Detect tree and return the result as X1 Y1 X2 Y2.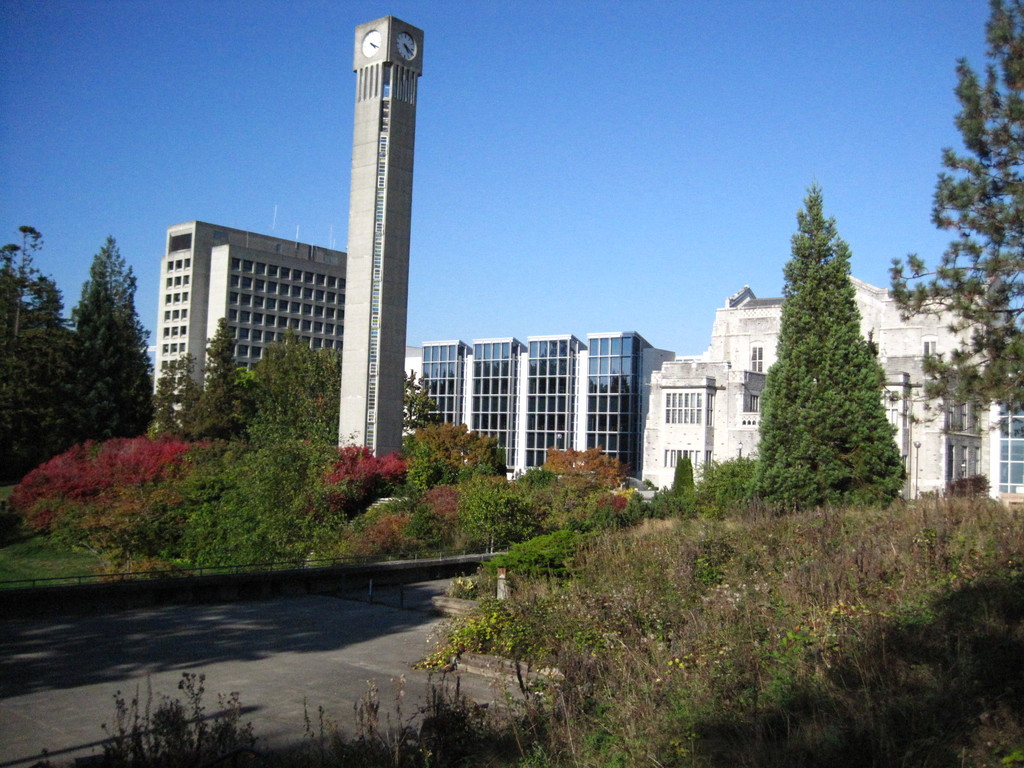
880 0 1023 440.
